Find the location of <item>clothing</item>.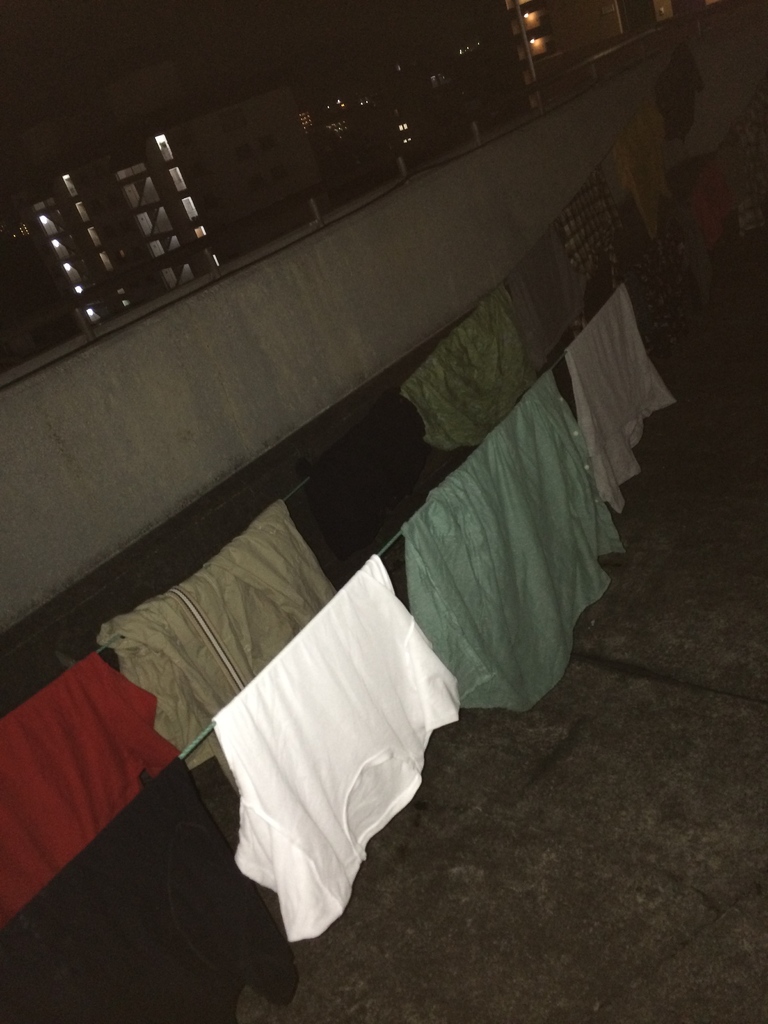
Location: 562/291/684/513.
